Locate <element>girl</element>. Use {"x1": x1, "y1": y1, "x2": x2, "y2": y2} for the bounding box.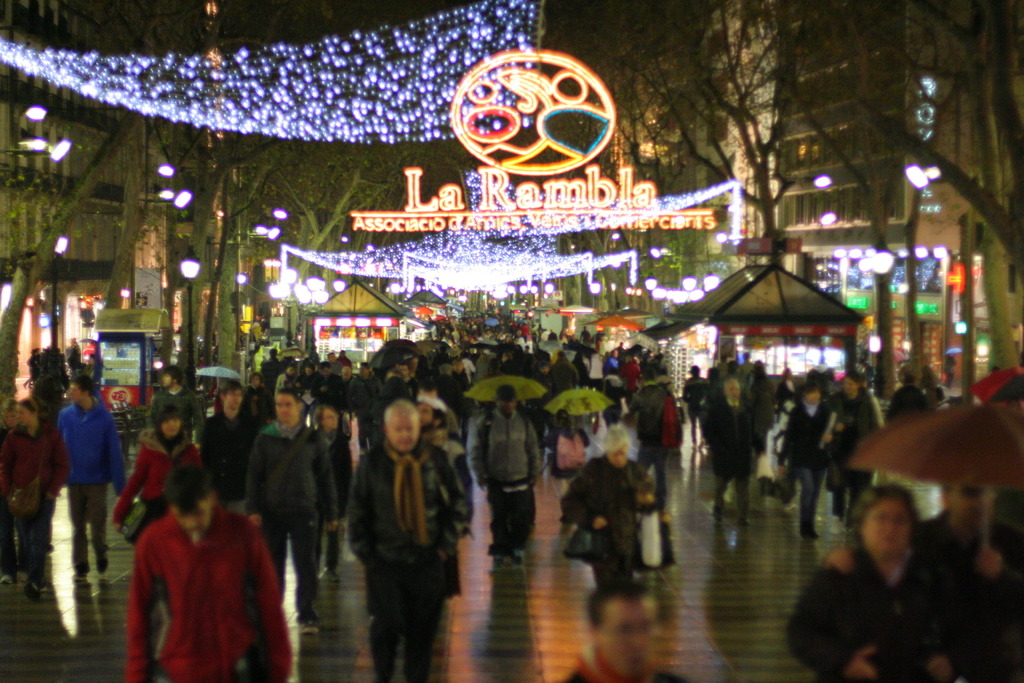
{"x1": 774, "y1": 386, "x2": 845, "y2": 545}.
